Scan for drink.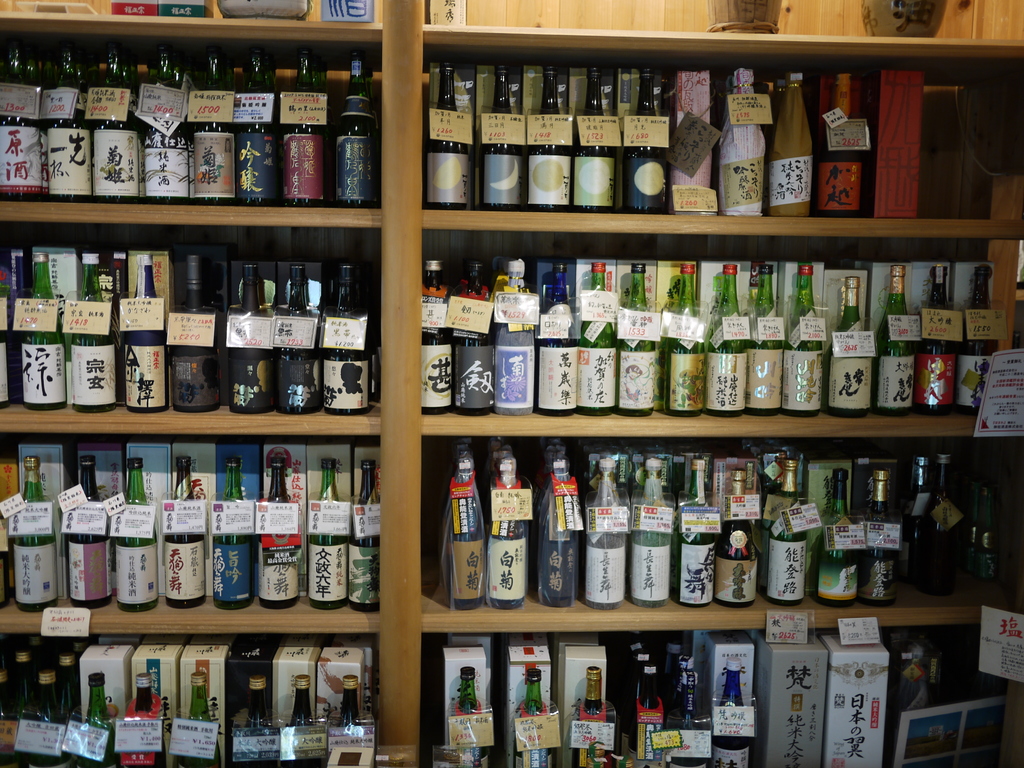
Scan result: 714 656 749 767.
